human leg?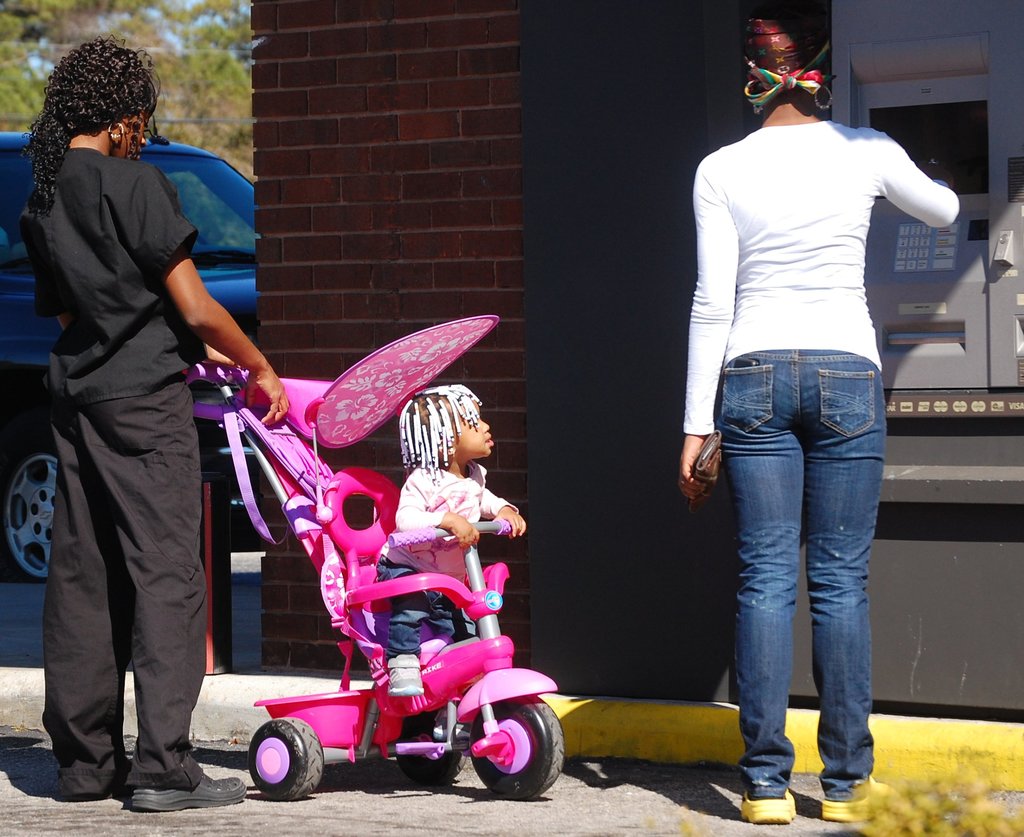
{"x1": 377, "y1": 564, "x2": 431, "y2": 697}
